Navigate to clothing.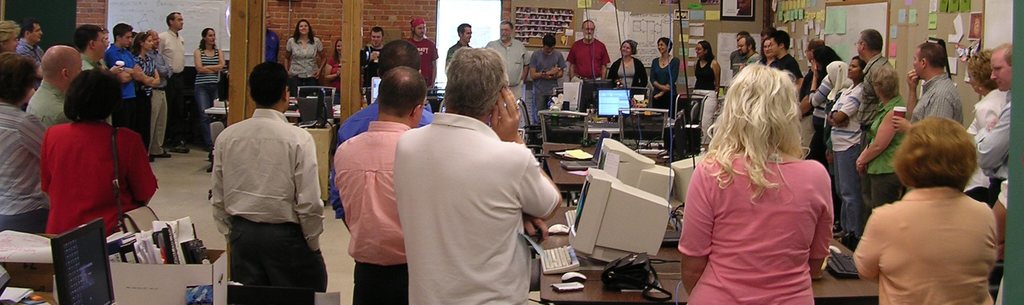
Navigation target: box=[769, 47, 806, 78].
